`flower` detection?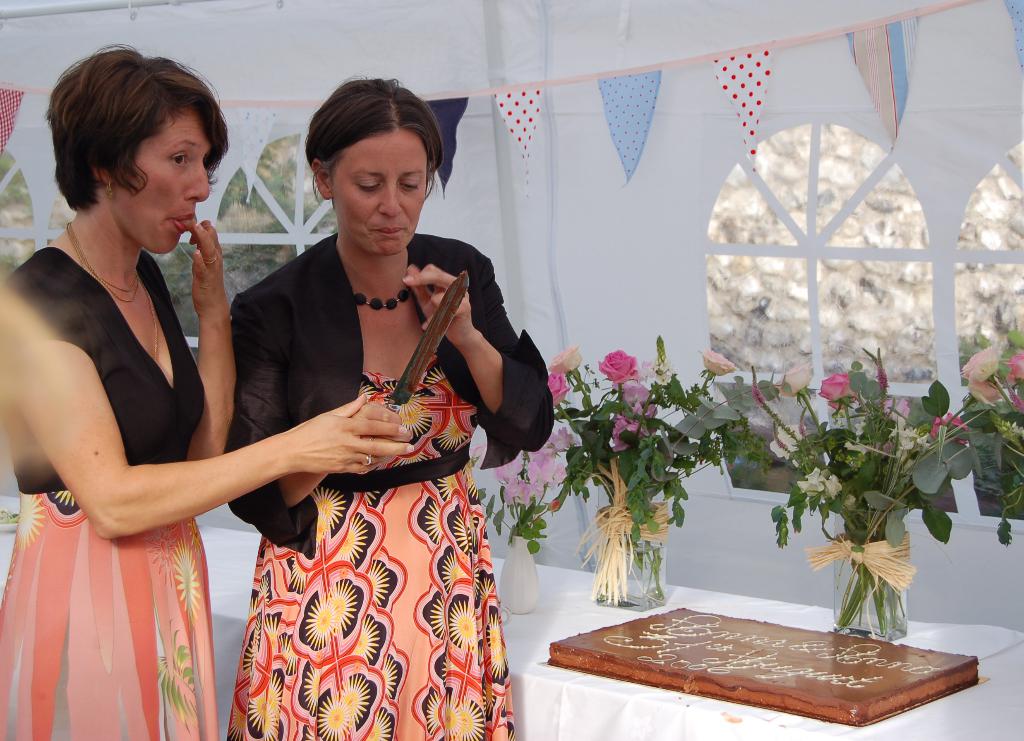
{"x1": 311, "y1": 485, "x2": 353, "y2": 530}
